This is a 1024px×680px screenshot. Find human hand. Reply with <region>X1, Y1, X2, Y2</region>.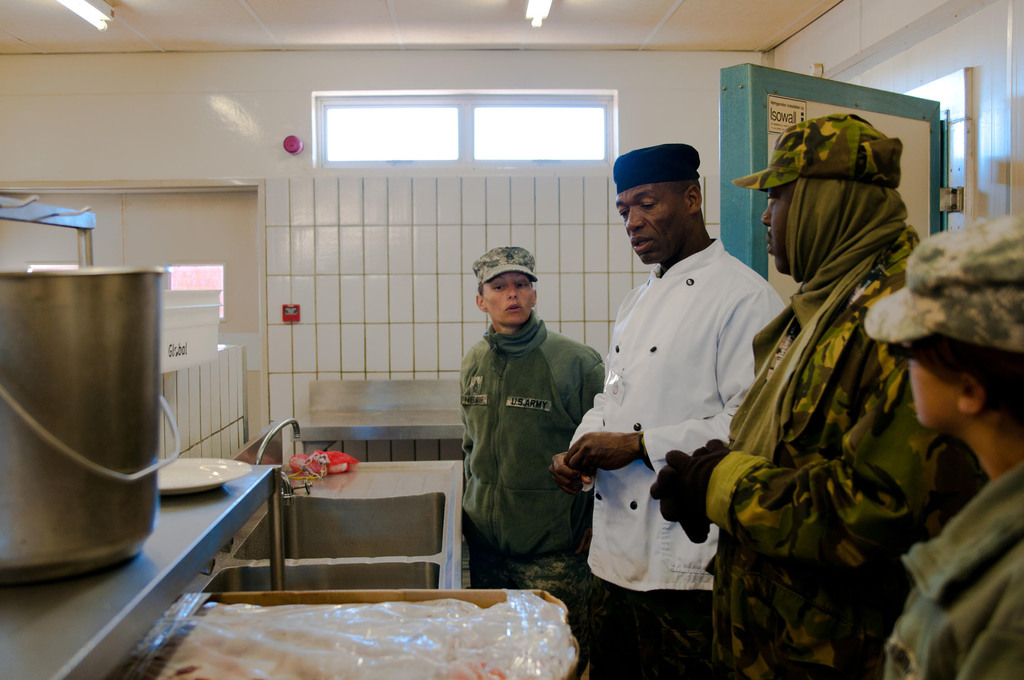
<region>661, 446, 714, 545</region>.
